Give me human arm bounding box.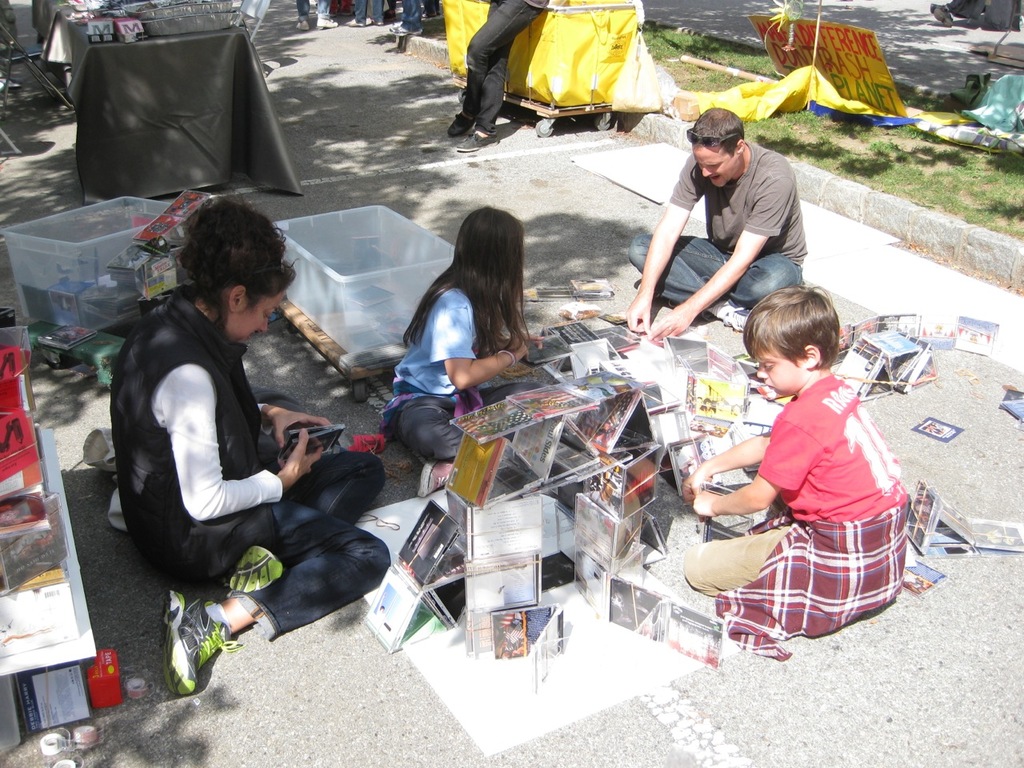
region(427, 285, 526, 387).
